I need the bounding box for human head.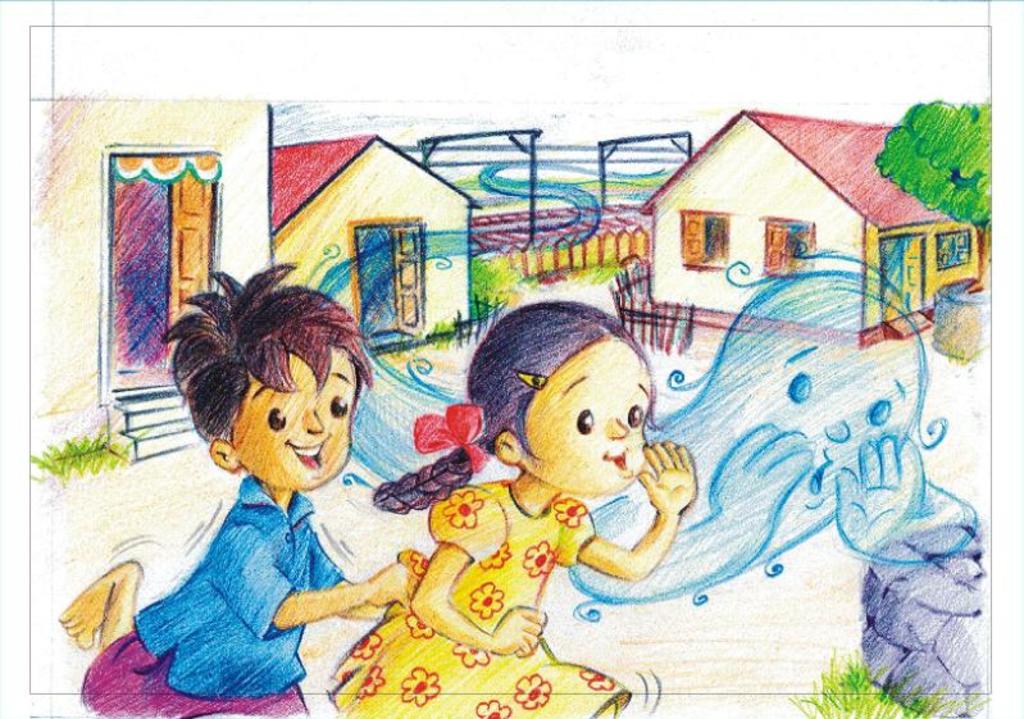
Here it is: {"x1": 158, "y1": 259, "x2": 372, "y2": 495}.
